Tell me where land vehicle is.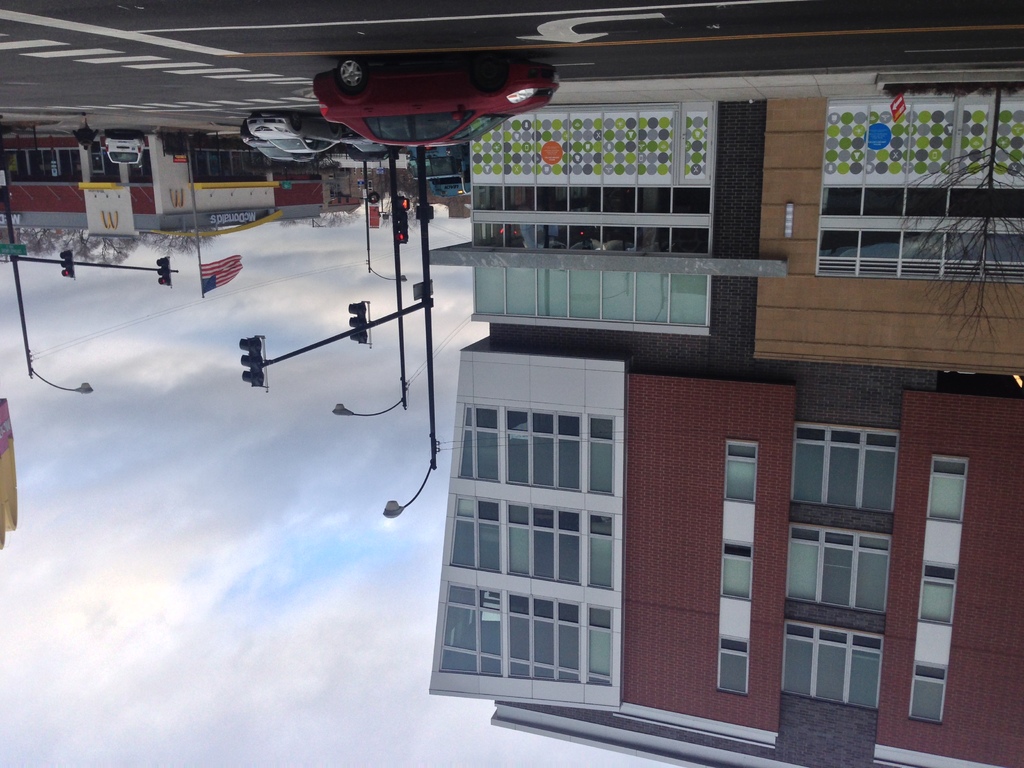
land vehicle is at detection(245, 109, 353, 154).
